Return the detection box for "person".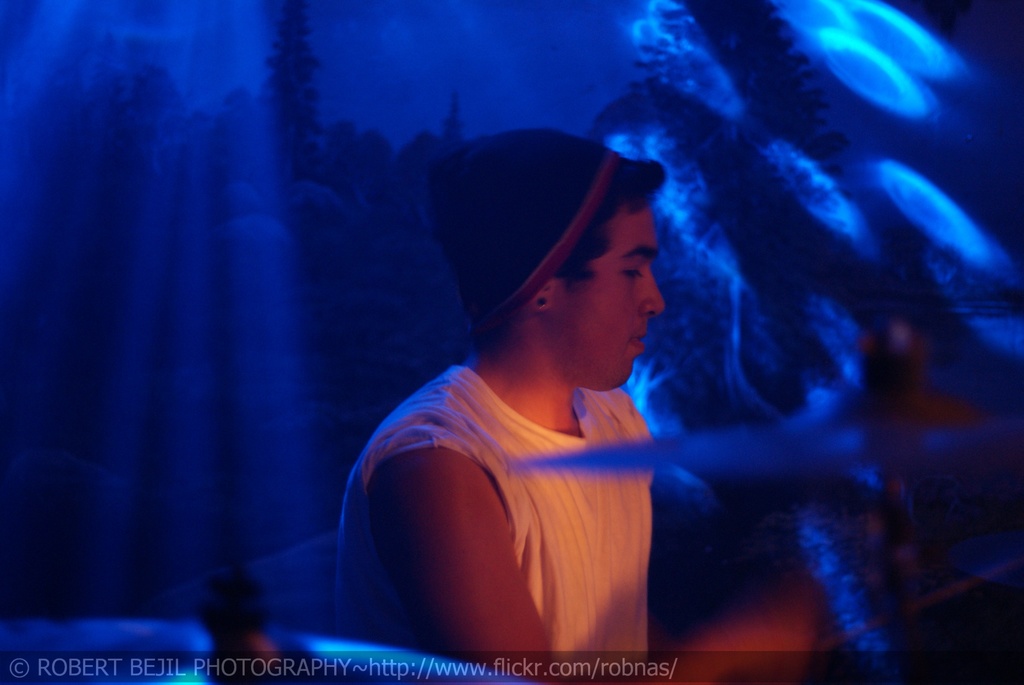
<region>333, 127, 824, 684</region>.
